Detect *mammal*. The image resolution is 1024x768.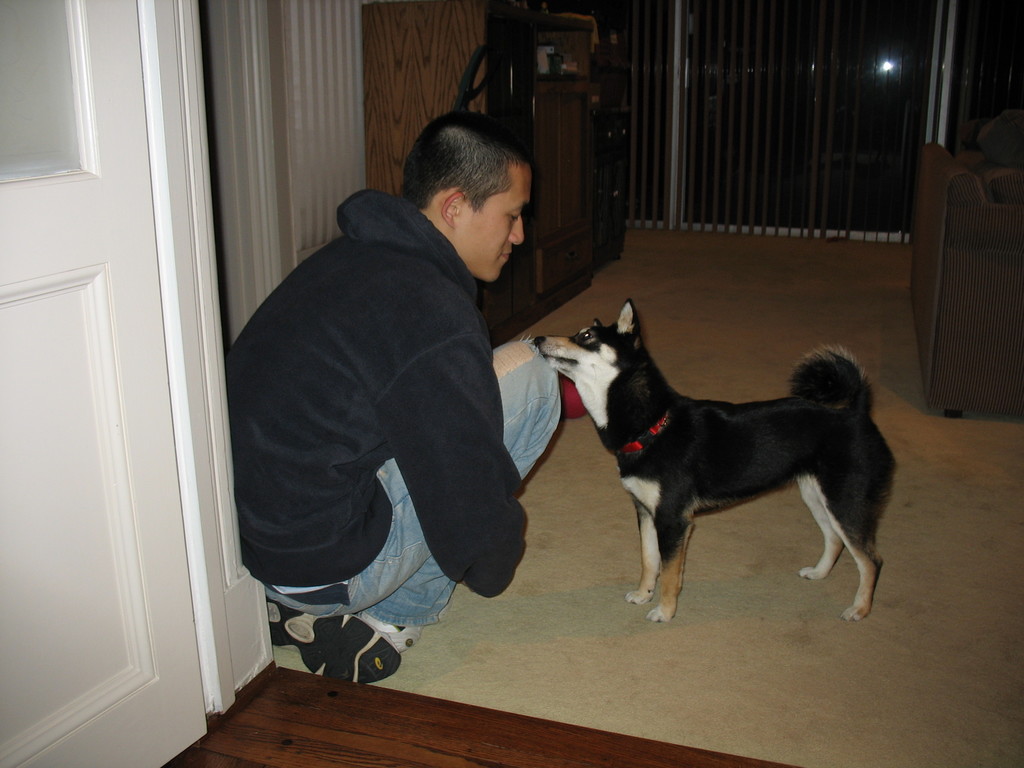
locate(208, 105, 561, 688).
